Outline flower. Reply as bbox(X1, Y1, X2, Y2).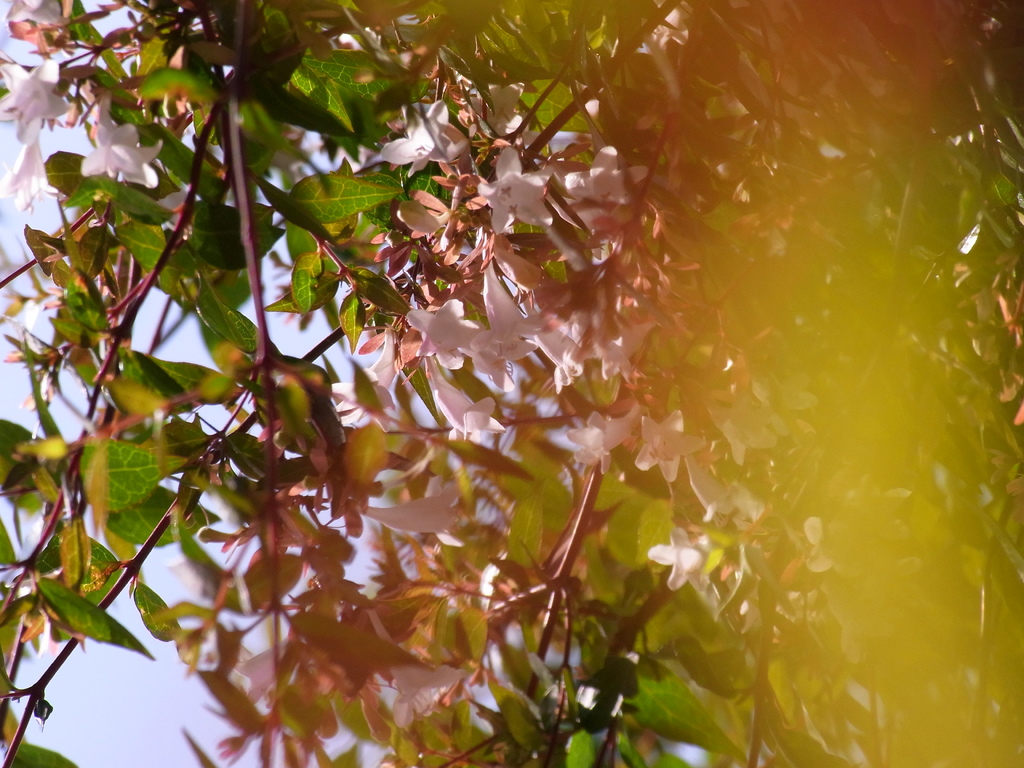
bbox(567, 144, 637, 236).
